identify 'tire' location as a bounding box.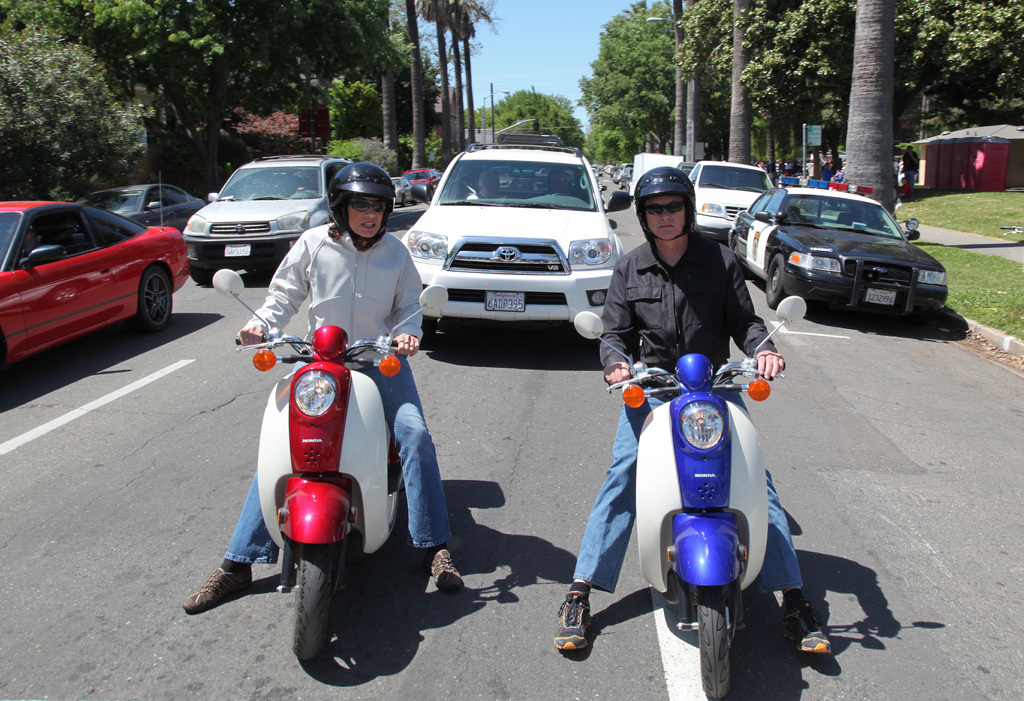
box(692, 567, 734, 697).
